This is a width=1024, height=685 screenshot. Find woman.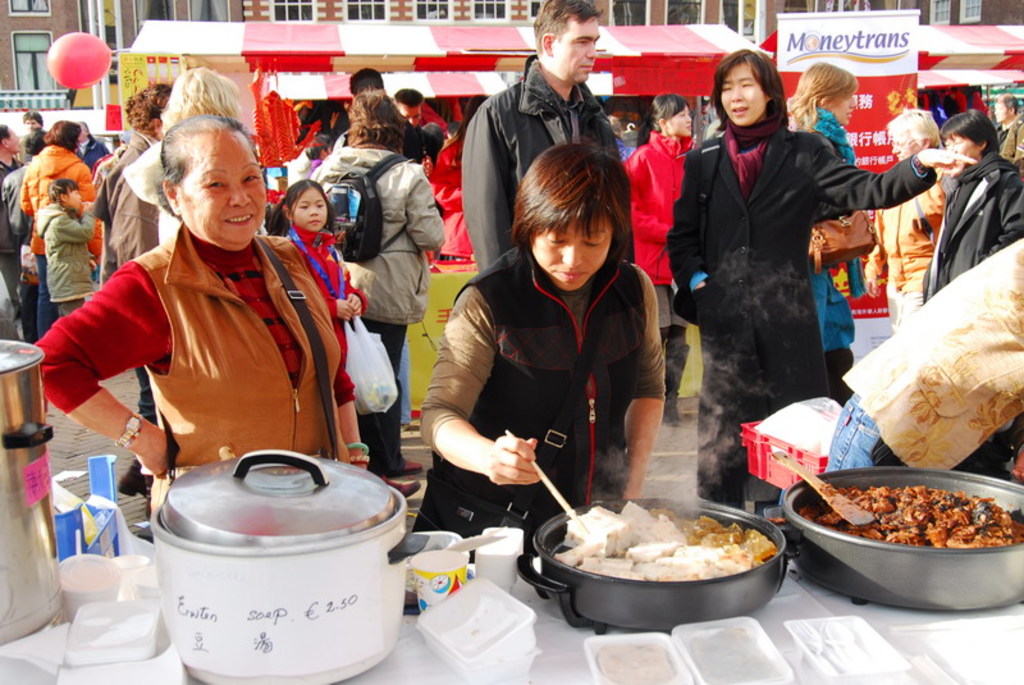
Bounding box: [127, 70, 242, 522].
